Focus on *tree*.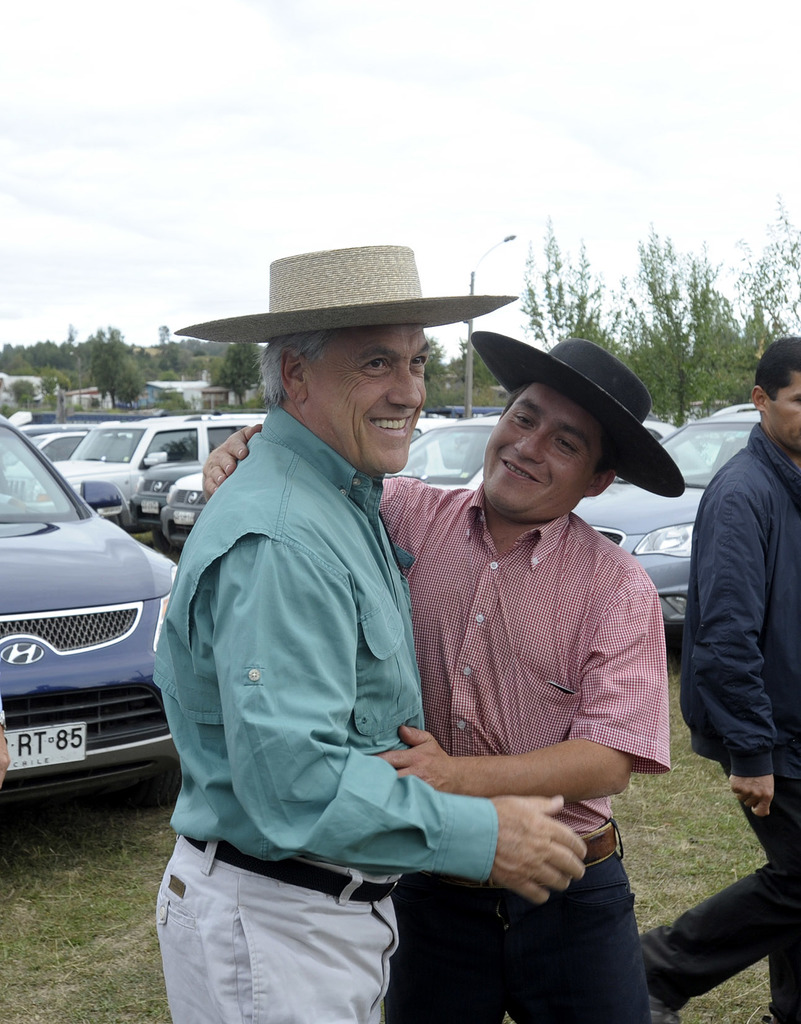
Focused at region(206, 340, 268, 413).
